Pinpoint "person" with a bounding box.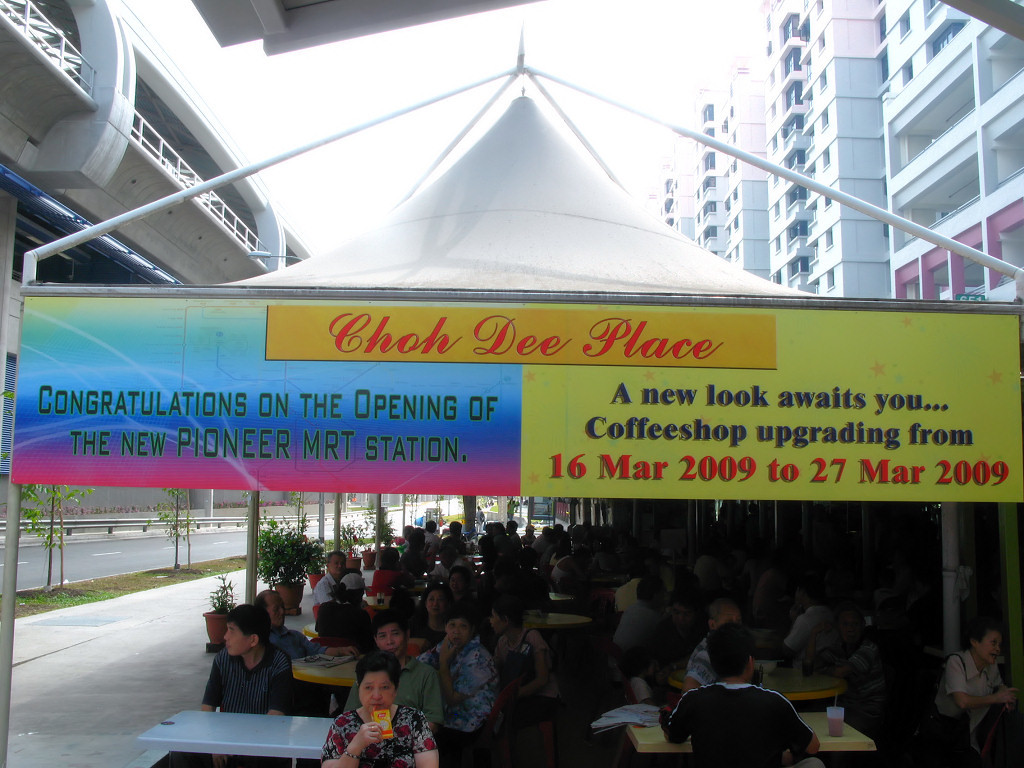
<bbox>474, 503, 489, 529</bbox>.
